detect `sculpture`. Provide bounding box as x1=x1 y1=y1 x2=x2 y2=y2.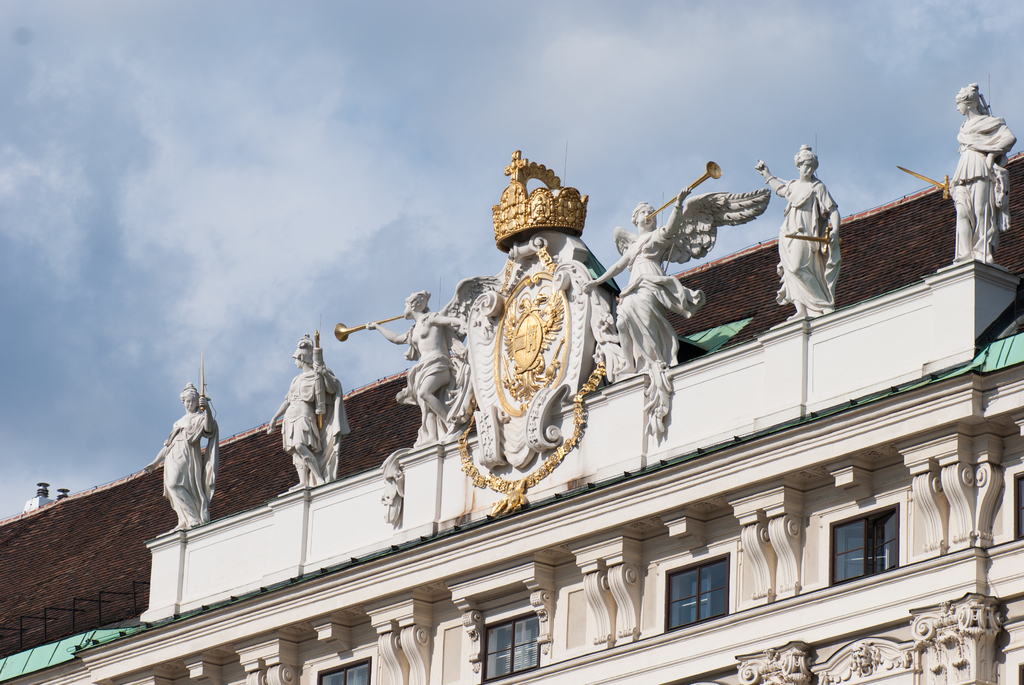
x1=577 y1=194 x2=776 y2=415.
